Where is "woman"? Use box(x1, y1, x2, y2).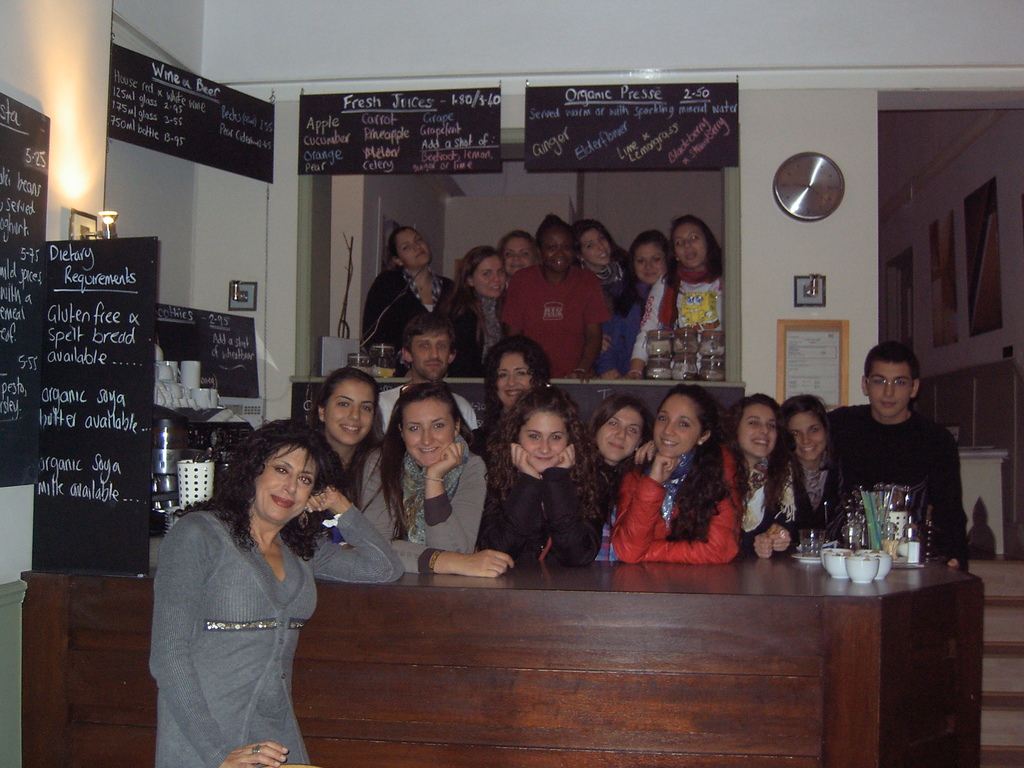
box(579, 387, 664, 560).
